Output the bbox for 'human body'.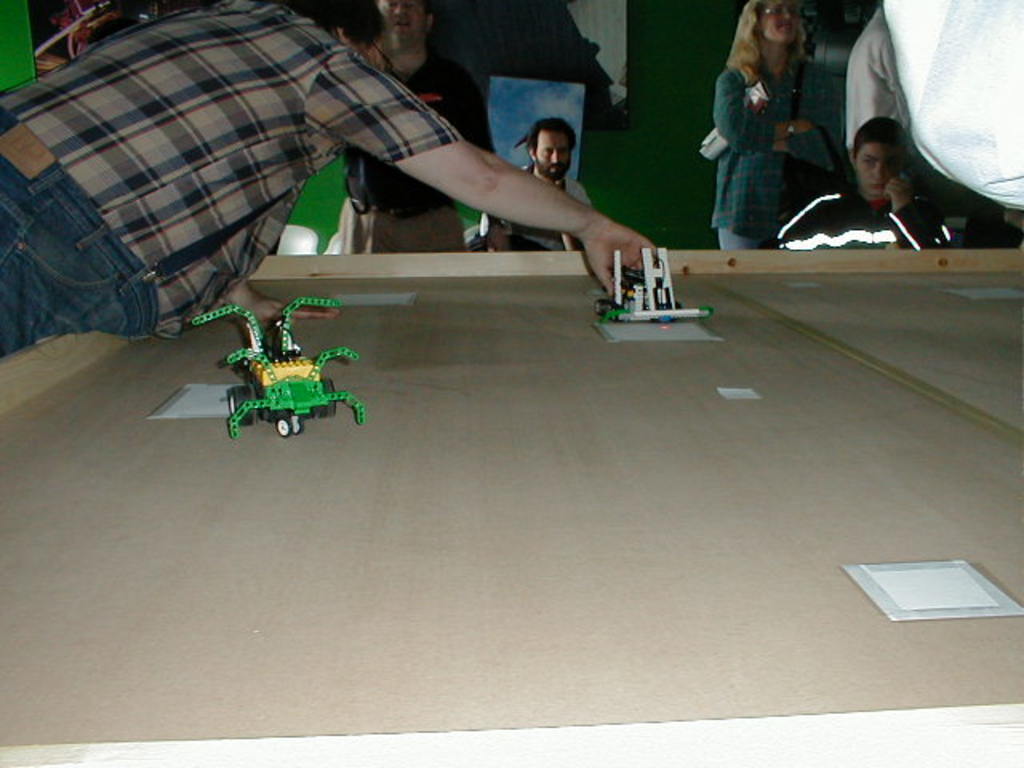
480/112/597/264.
